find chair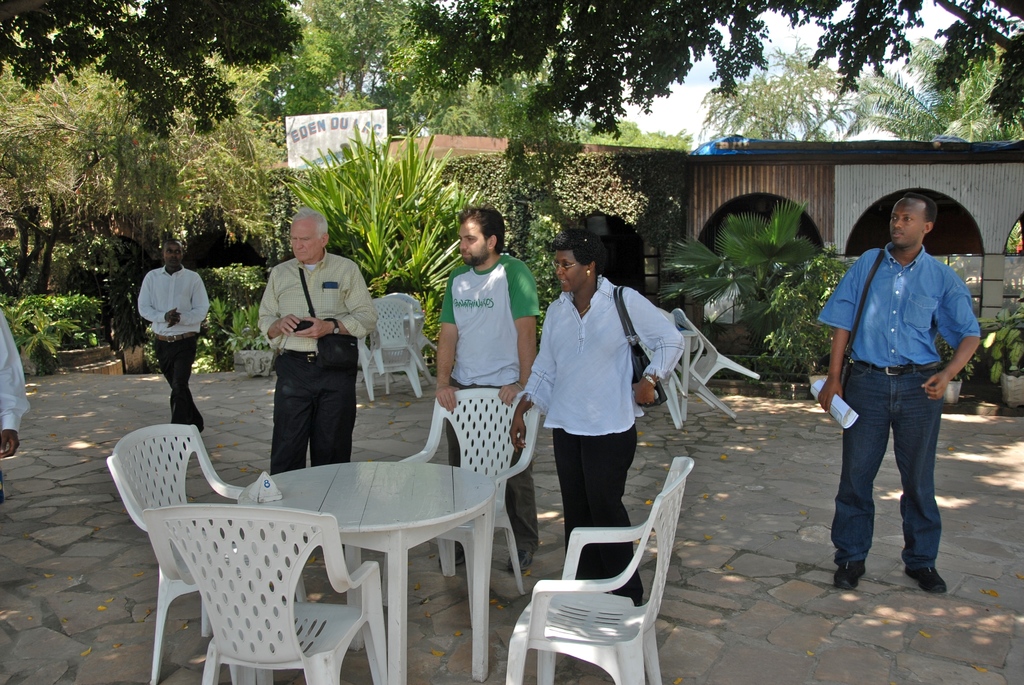
{"left": 378, "top": 389, "right": 544, "bottom": 604}
